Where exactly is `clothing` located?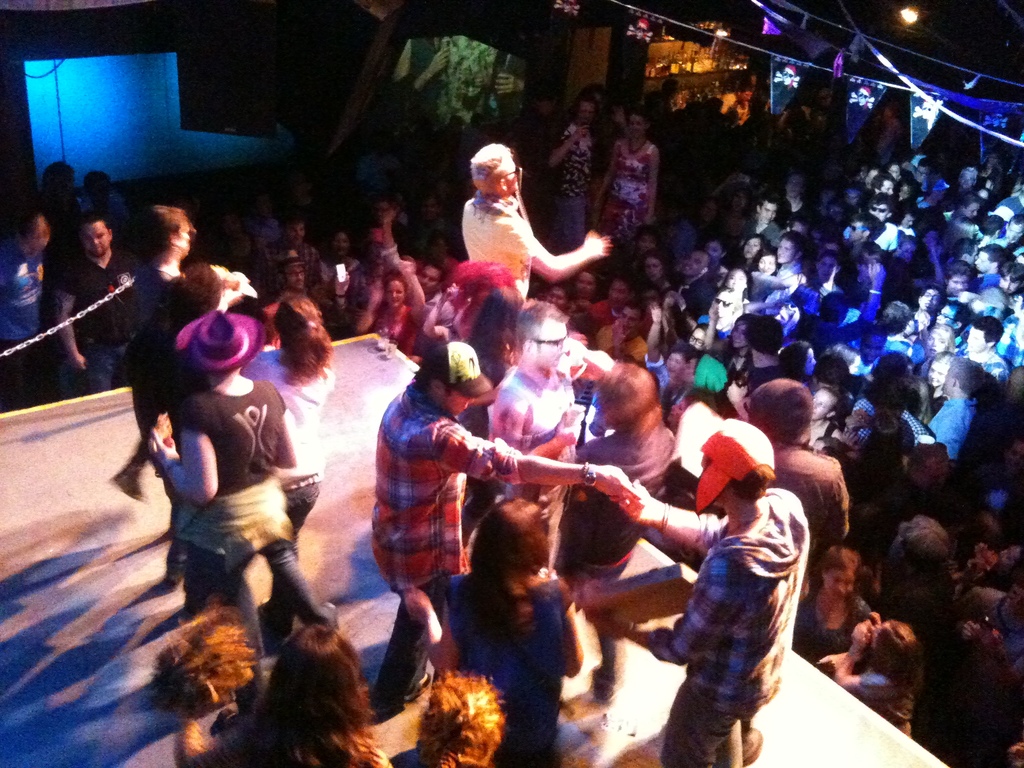
Its bounding box is 455, 192, 537, 294.
